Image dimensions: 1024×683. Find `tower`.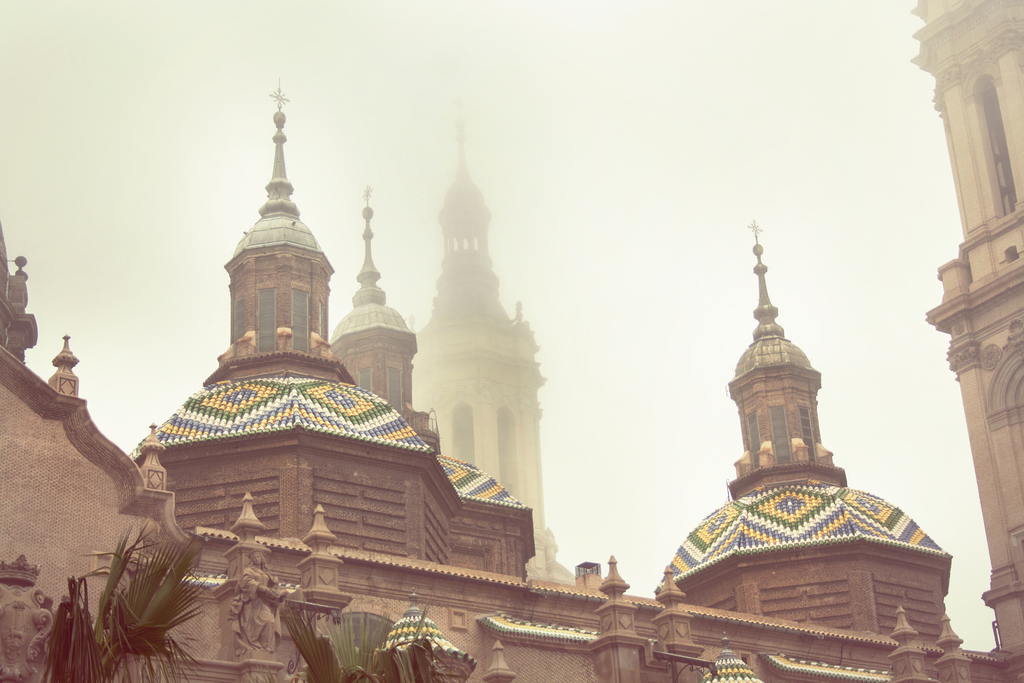
region(411, 119, 575, 588).
